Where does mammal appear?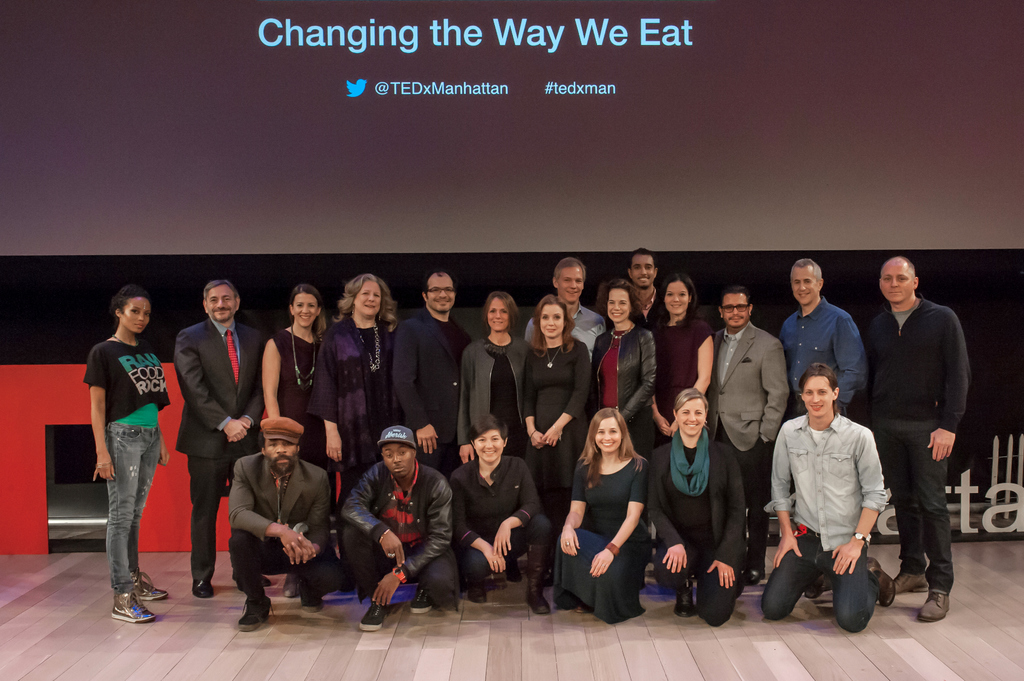
Appears at box=[554, 403, 649, 623].
